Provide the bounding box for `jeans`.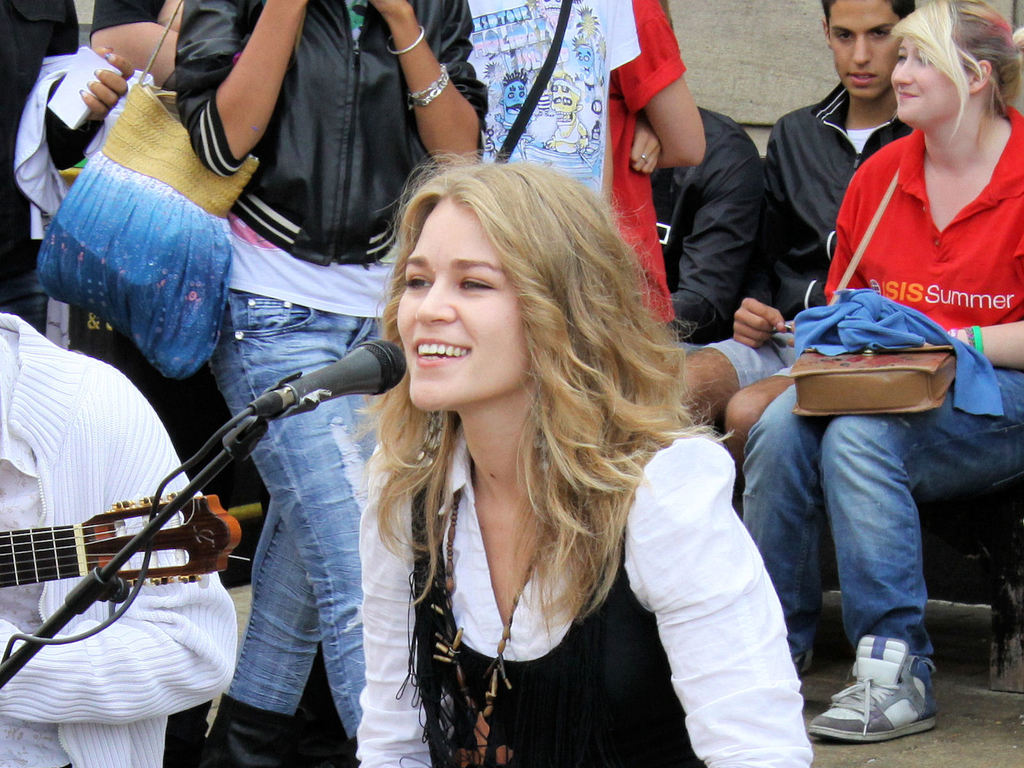
region(210, 286, 403, 751).
